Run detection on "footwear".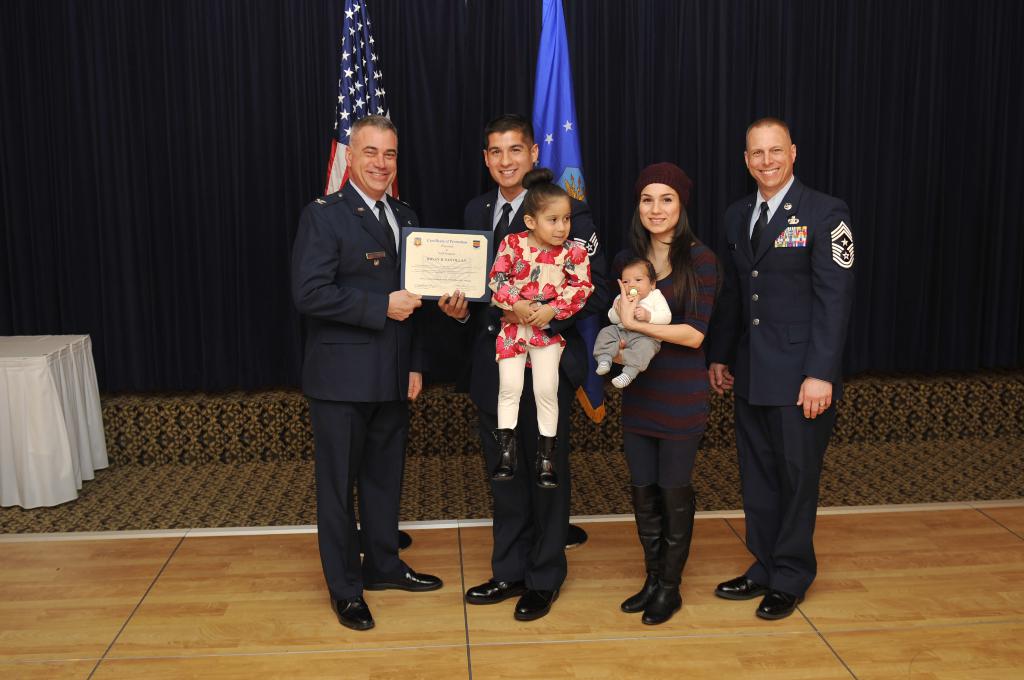
Result: x1=464, y1=576, x2=527, y2=606.
